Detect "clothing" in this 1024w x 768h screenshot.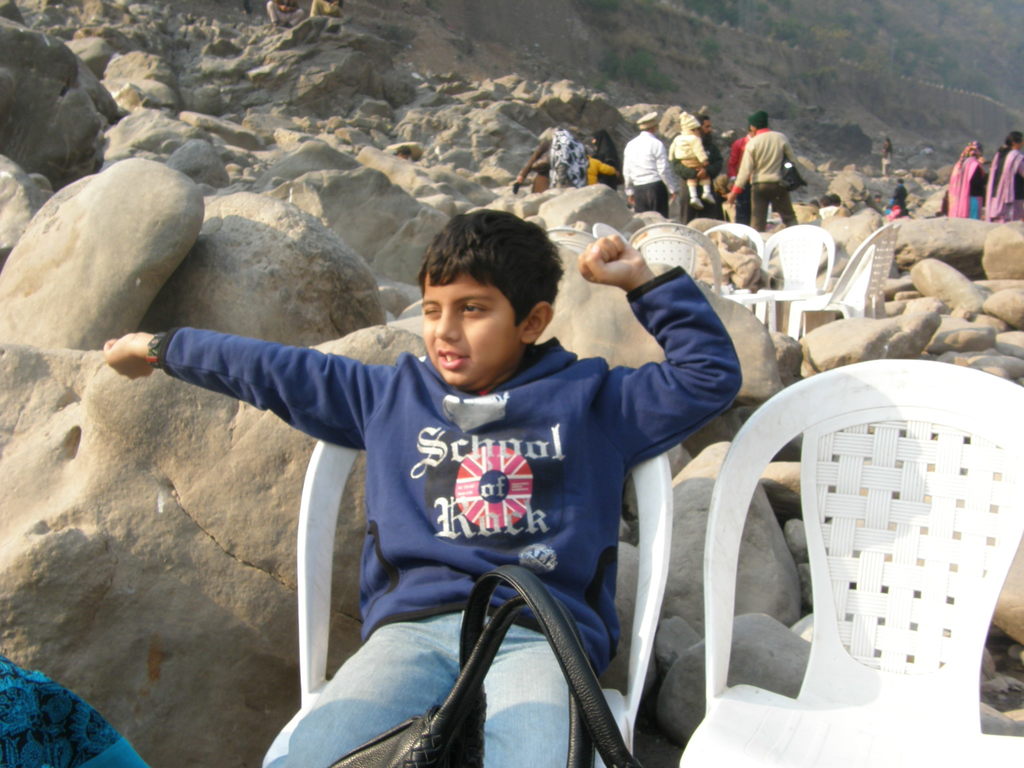
Detection: bbox=[151, 270, 775, 767].
